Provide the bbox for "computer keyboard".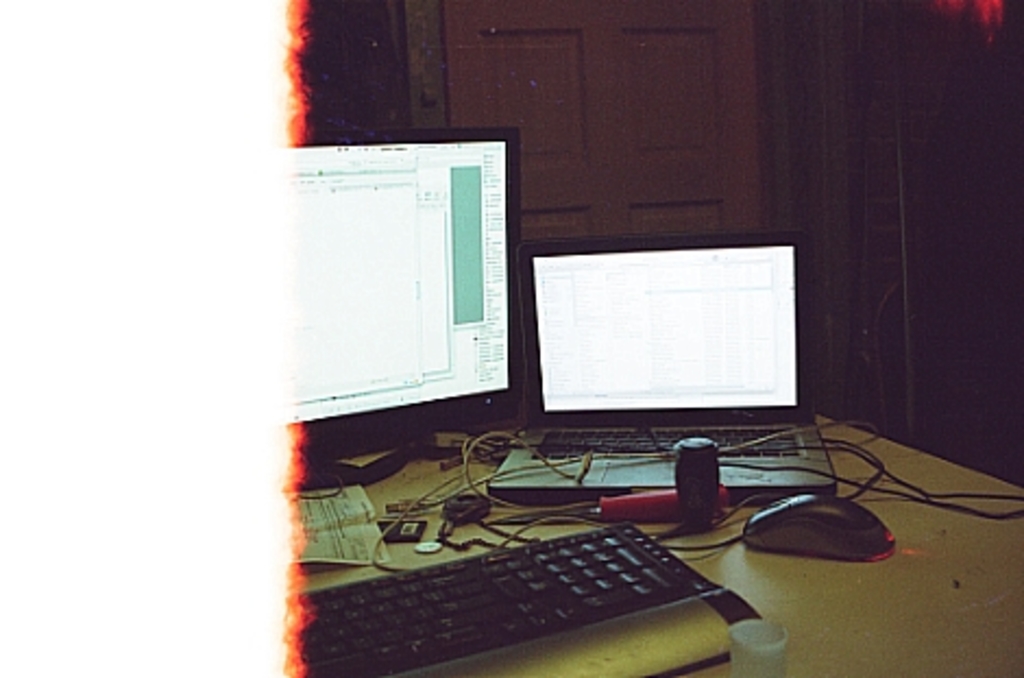
[307, 519, 734, 676].
